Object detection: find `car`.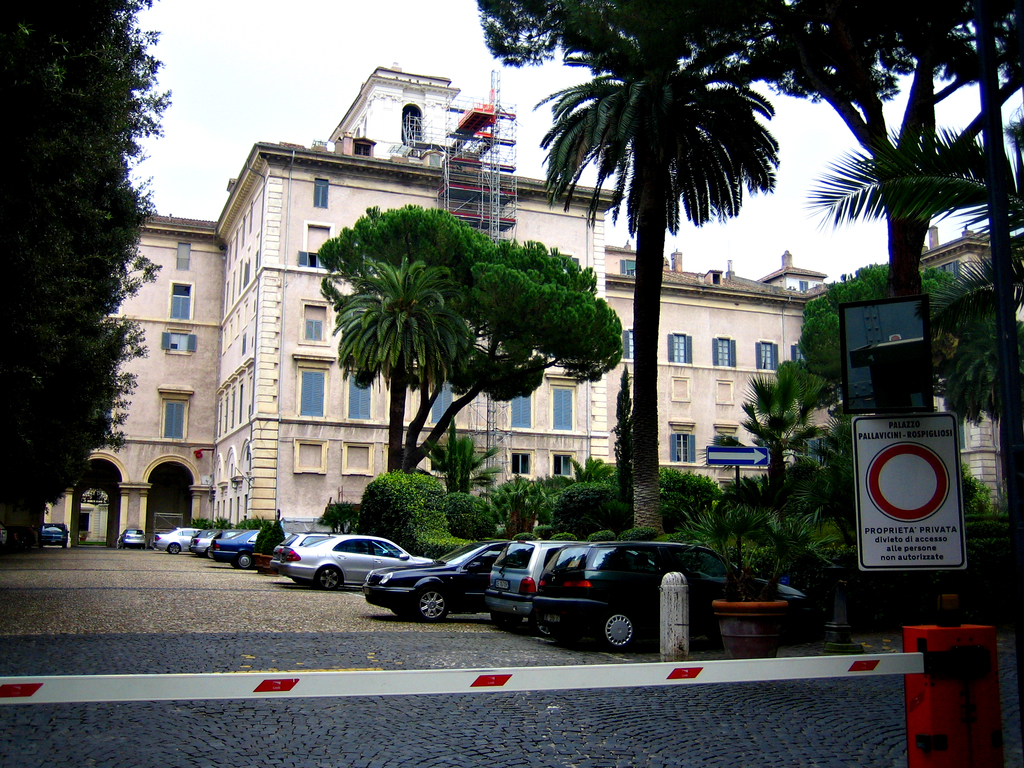
44, 520, 70, 548.
